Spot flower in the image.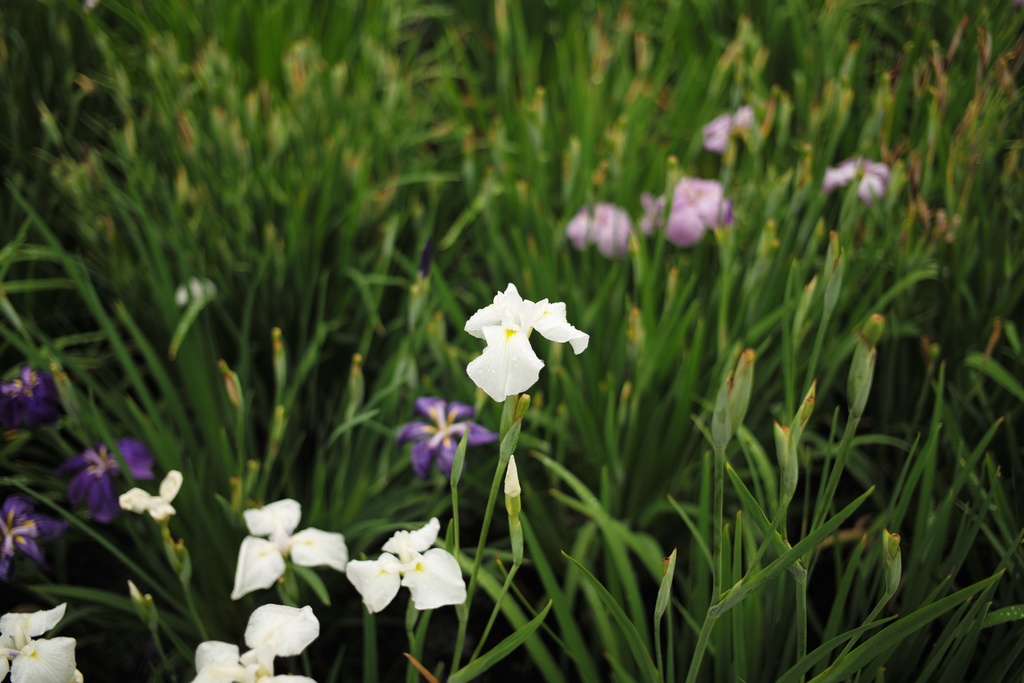
flower found at (0, 495, 52, 577).
